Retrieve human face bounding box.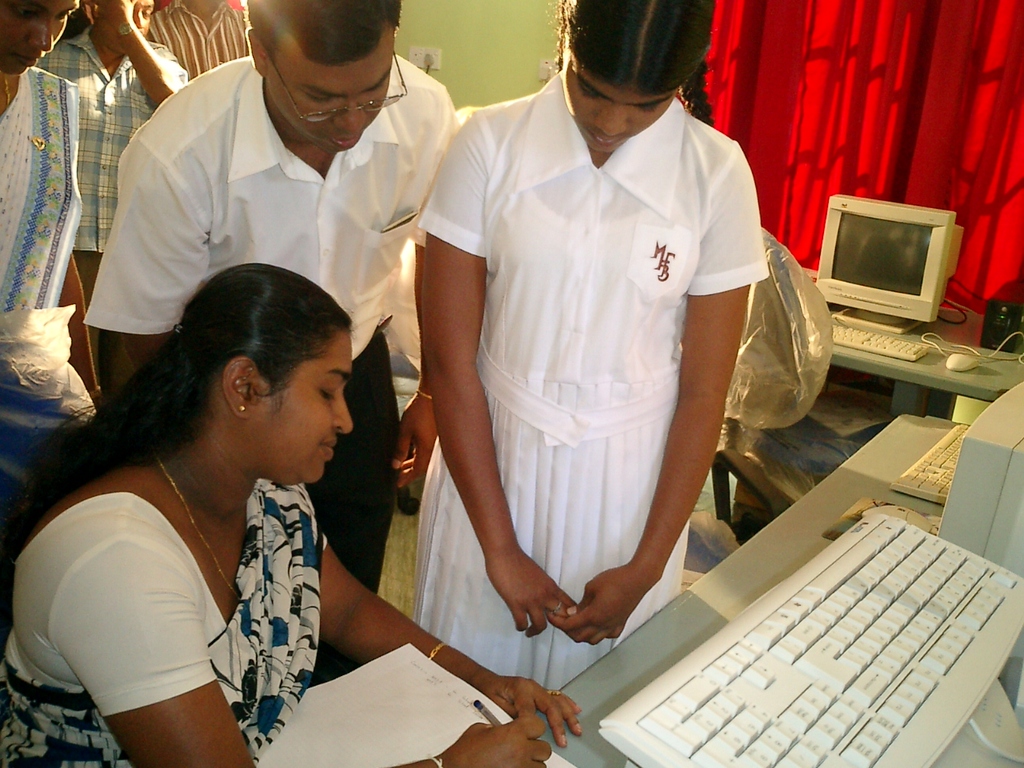
Bounding box: 556/74/682/156.
